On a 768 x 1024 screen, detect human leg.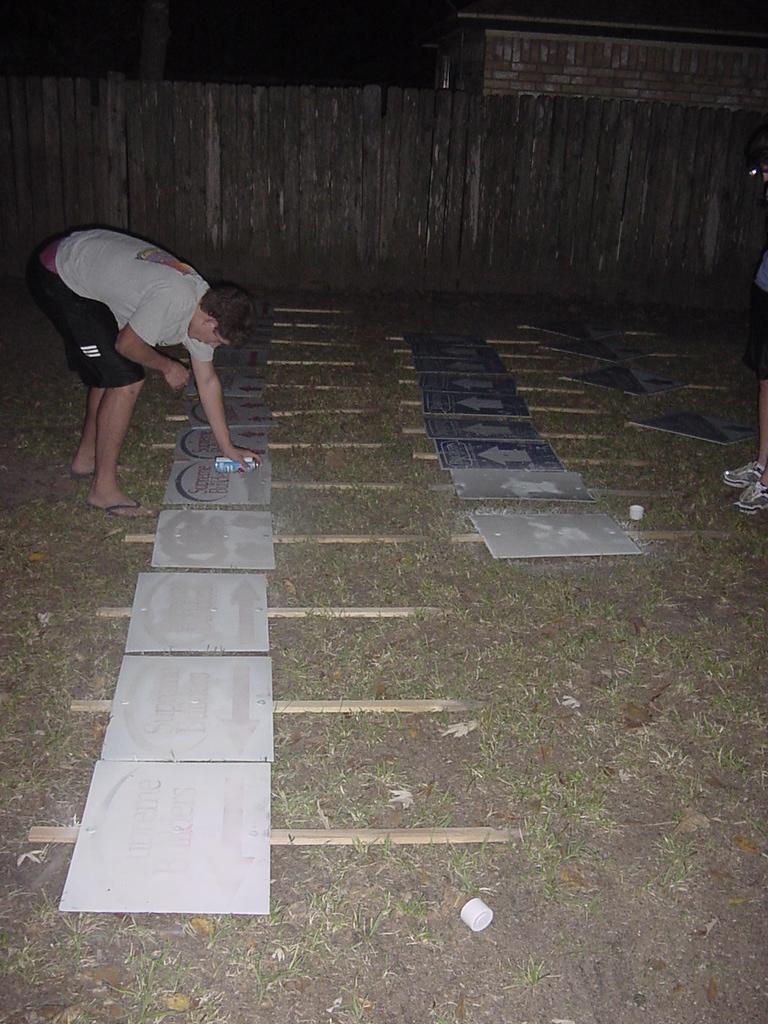
33, 260, 138, 474.
